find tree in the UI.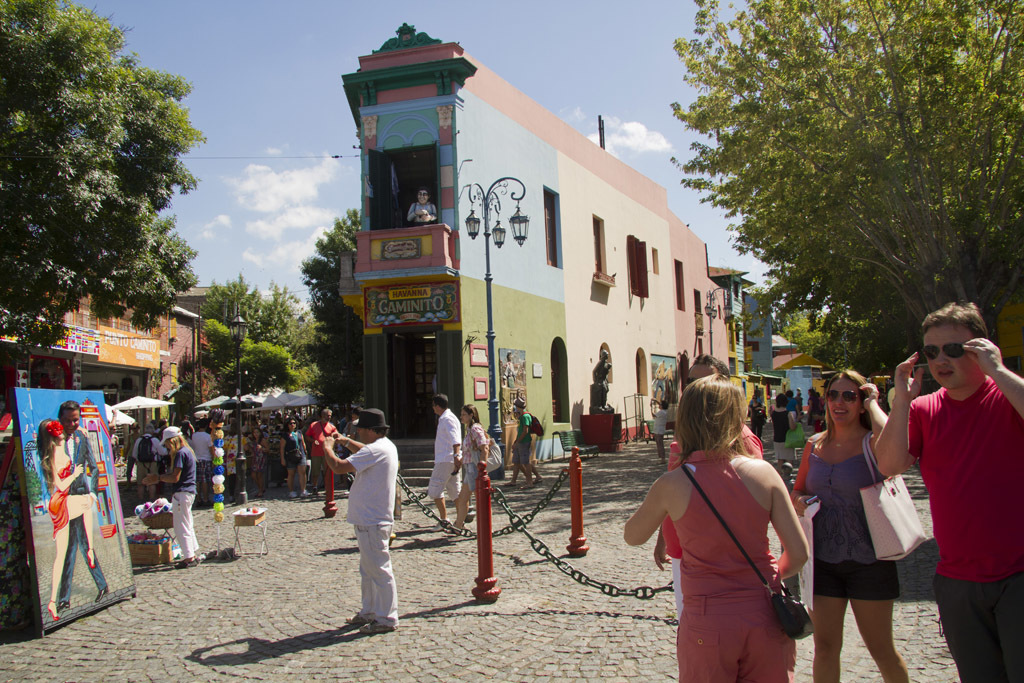
UI element at [9, 22, 213, 420].
